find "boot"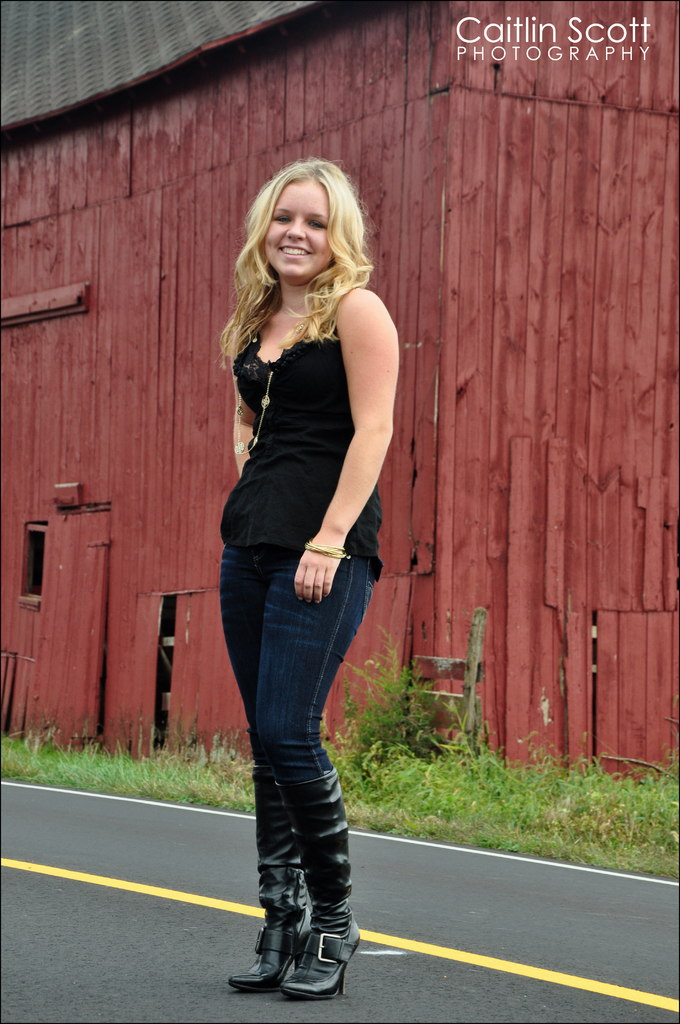
l=231, t=770, r=311, b=998
